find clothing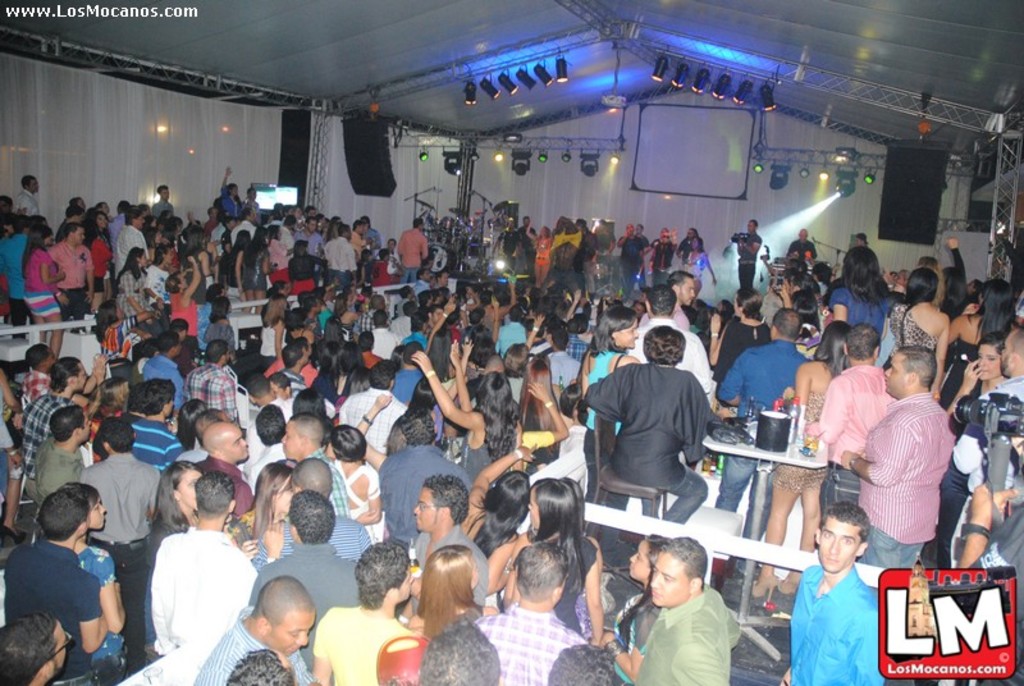
813, 357, 897, 526
